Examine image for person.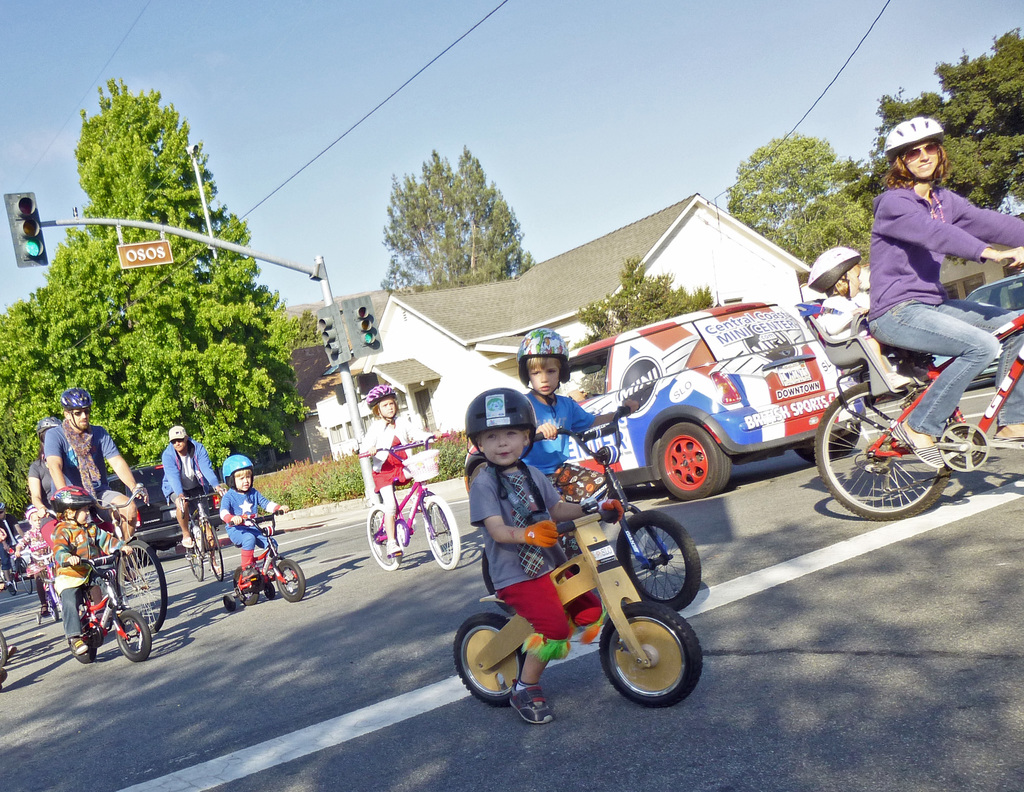
Examination result: (left=218, top=453, right=289, bottom=579).
